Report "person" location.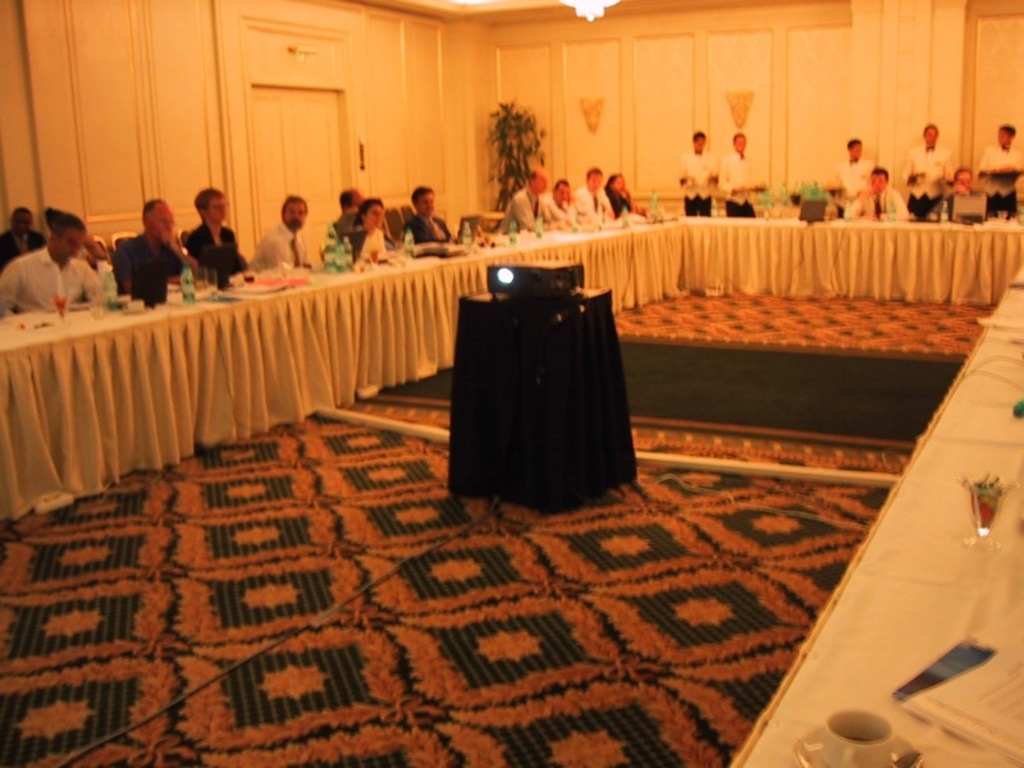
Report: box(979, 119, 1018, 214).
